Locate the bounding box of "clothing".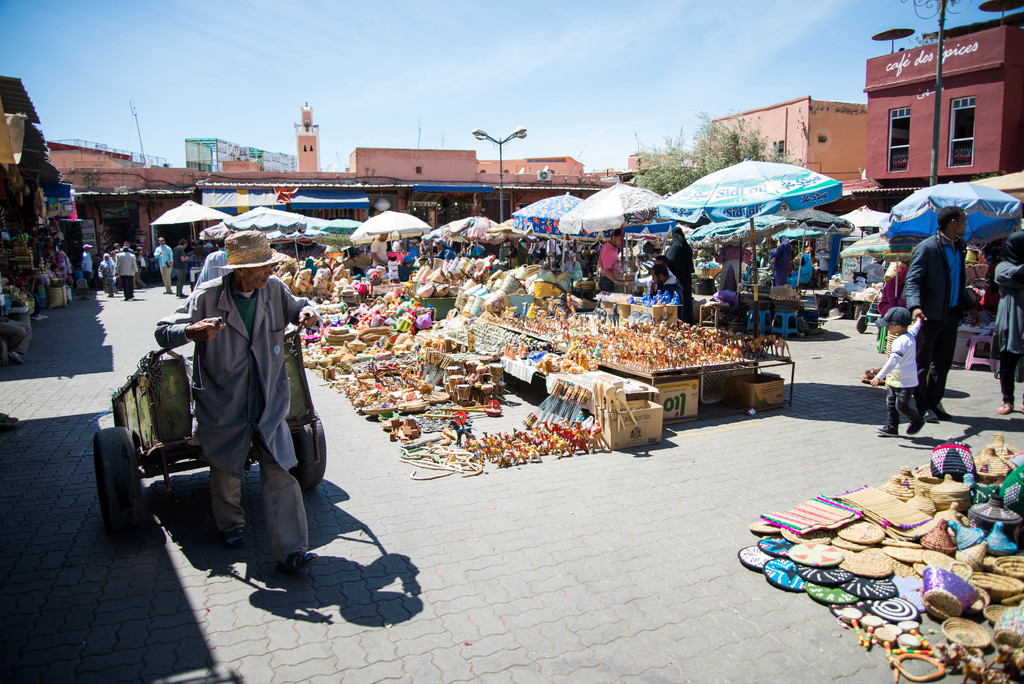
Bounding box: x1=595 y1=239 x2=618 y2=291.
